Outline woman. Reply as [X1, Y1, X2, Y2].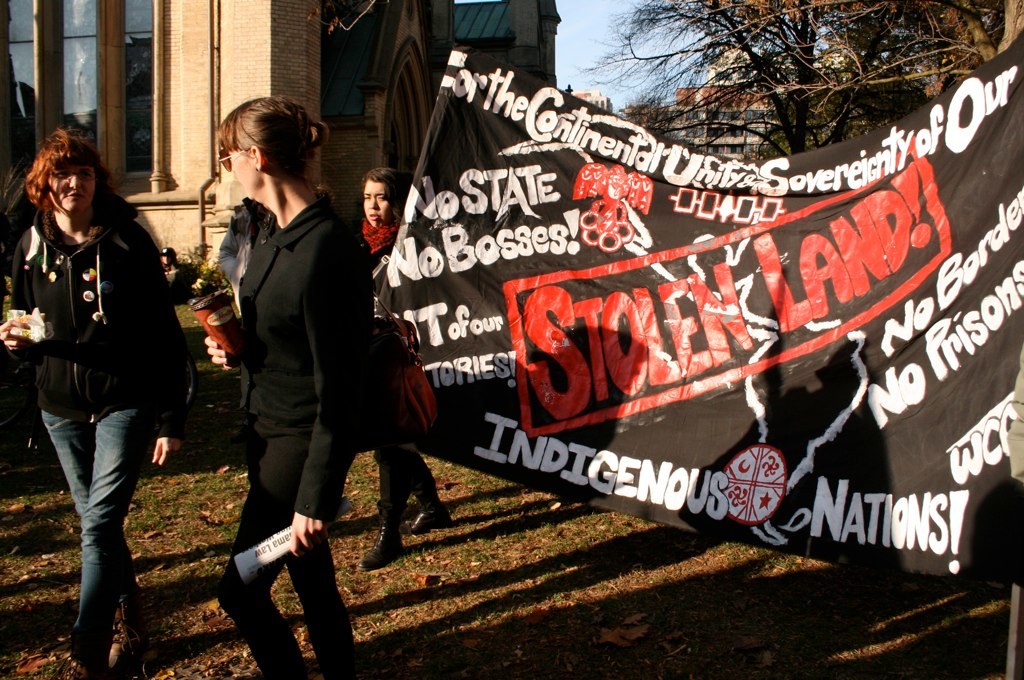
[0, 122, 205, 679].
